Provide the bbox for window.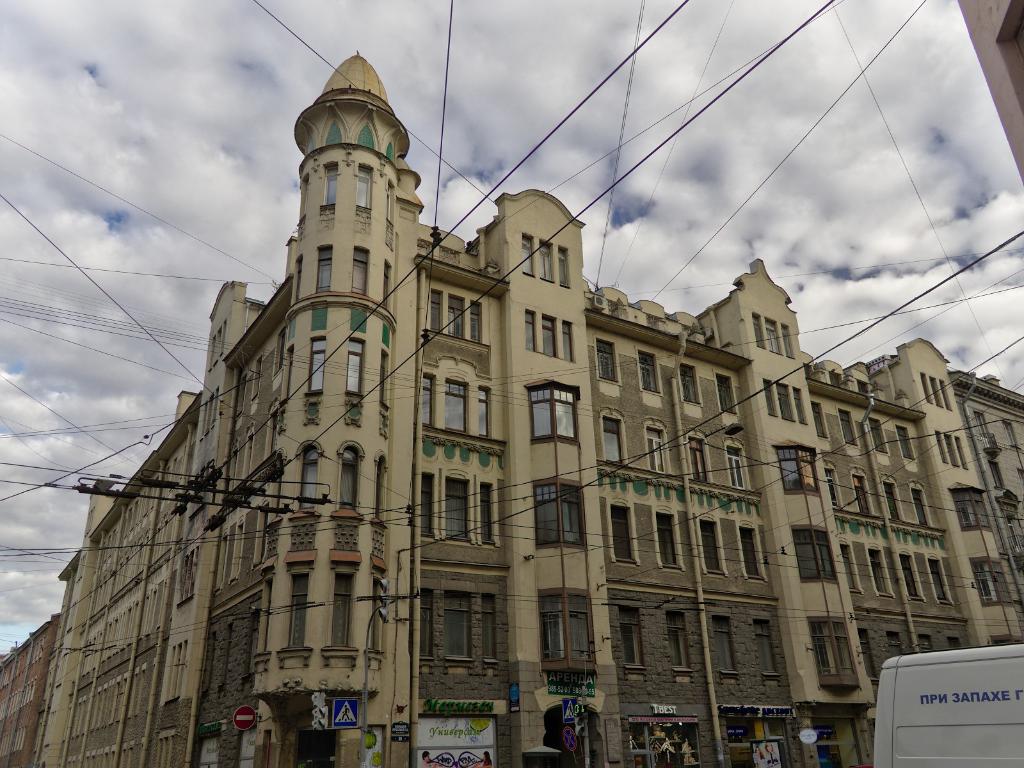
950:486:977:534.
